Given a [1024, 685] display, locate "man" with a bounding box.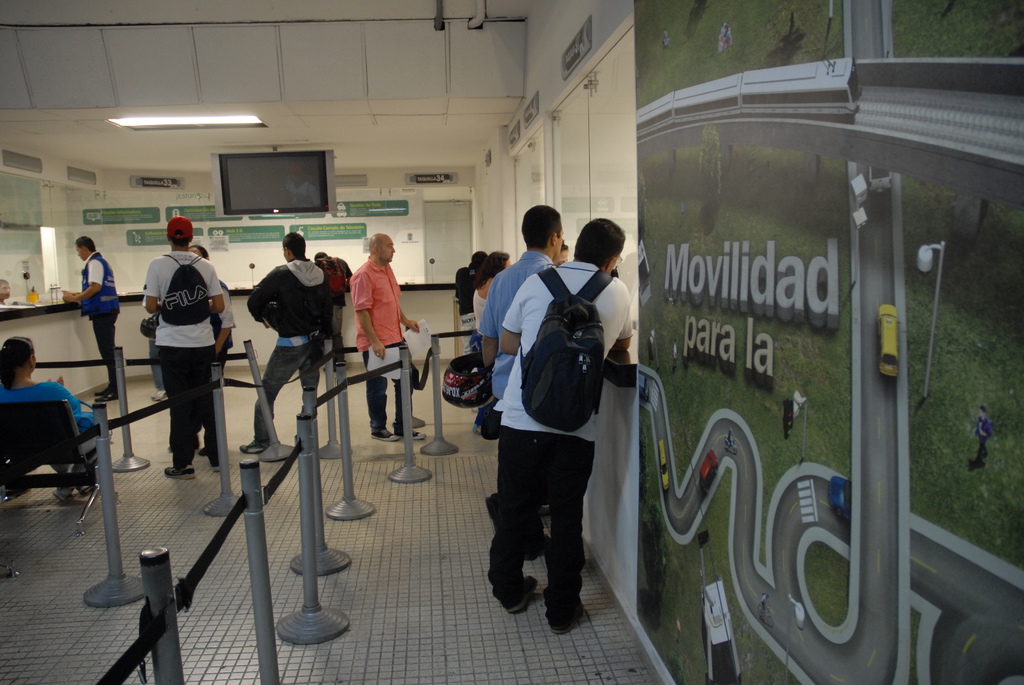
Located: detection(347, 228, 426, 442).
